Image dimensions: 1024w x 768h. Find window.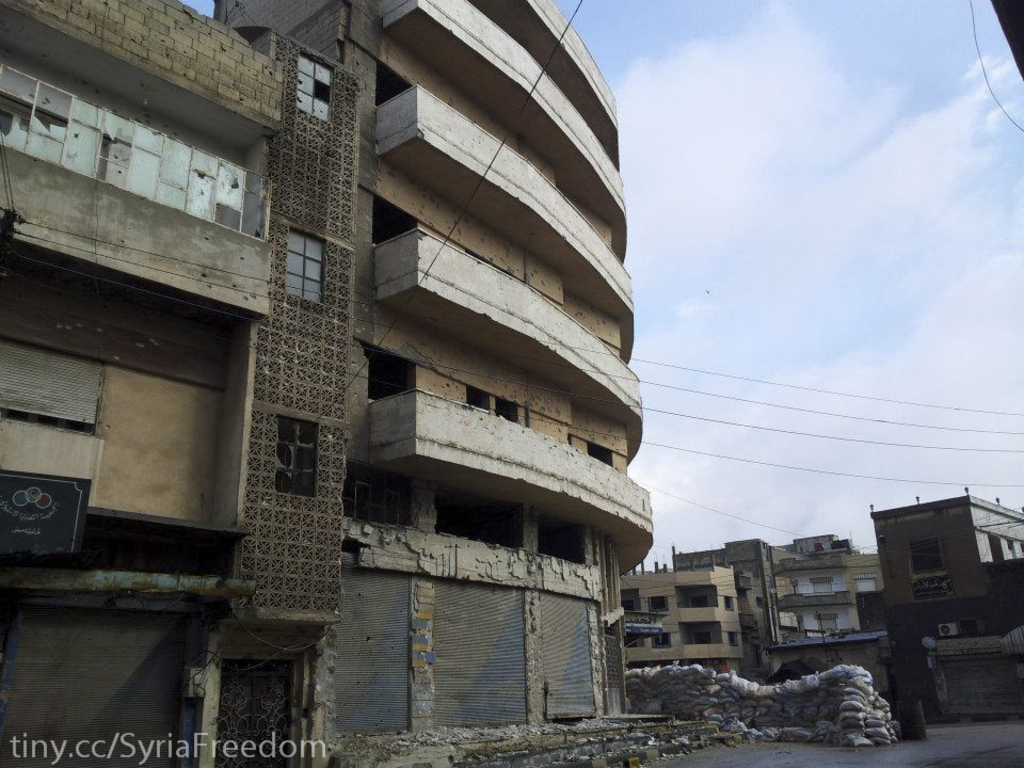
(x1=276, y1=417, x2=319, y2=493).
